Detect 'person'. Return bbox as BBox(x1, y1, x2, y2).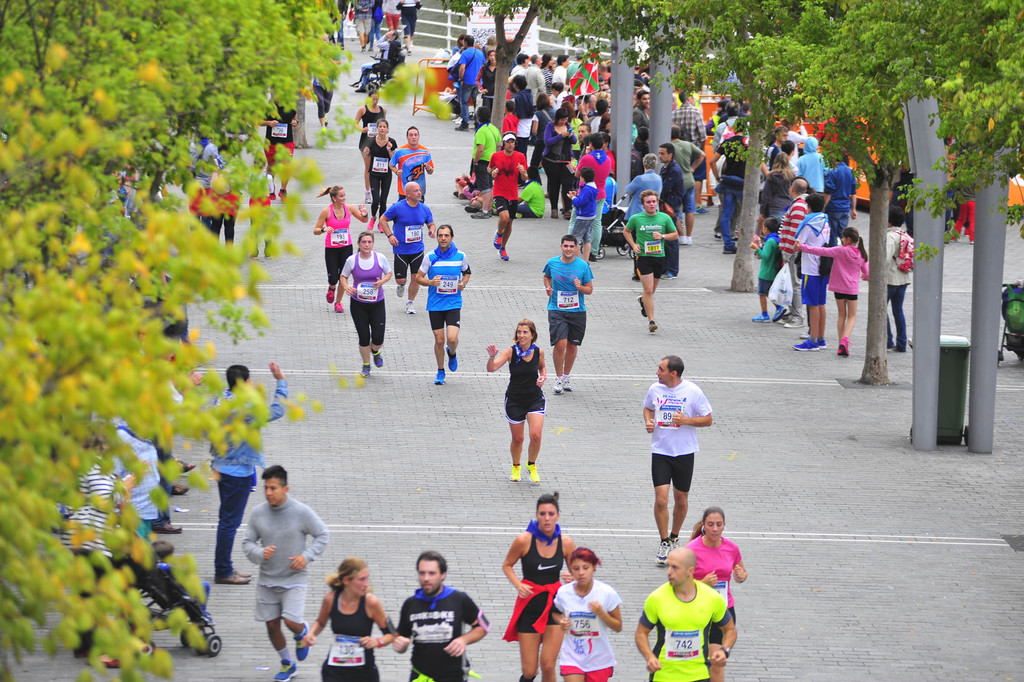
BBox(497, 105, 521, 139).
